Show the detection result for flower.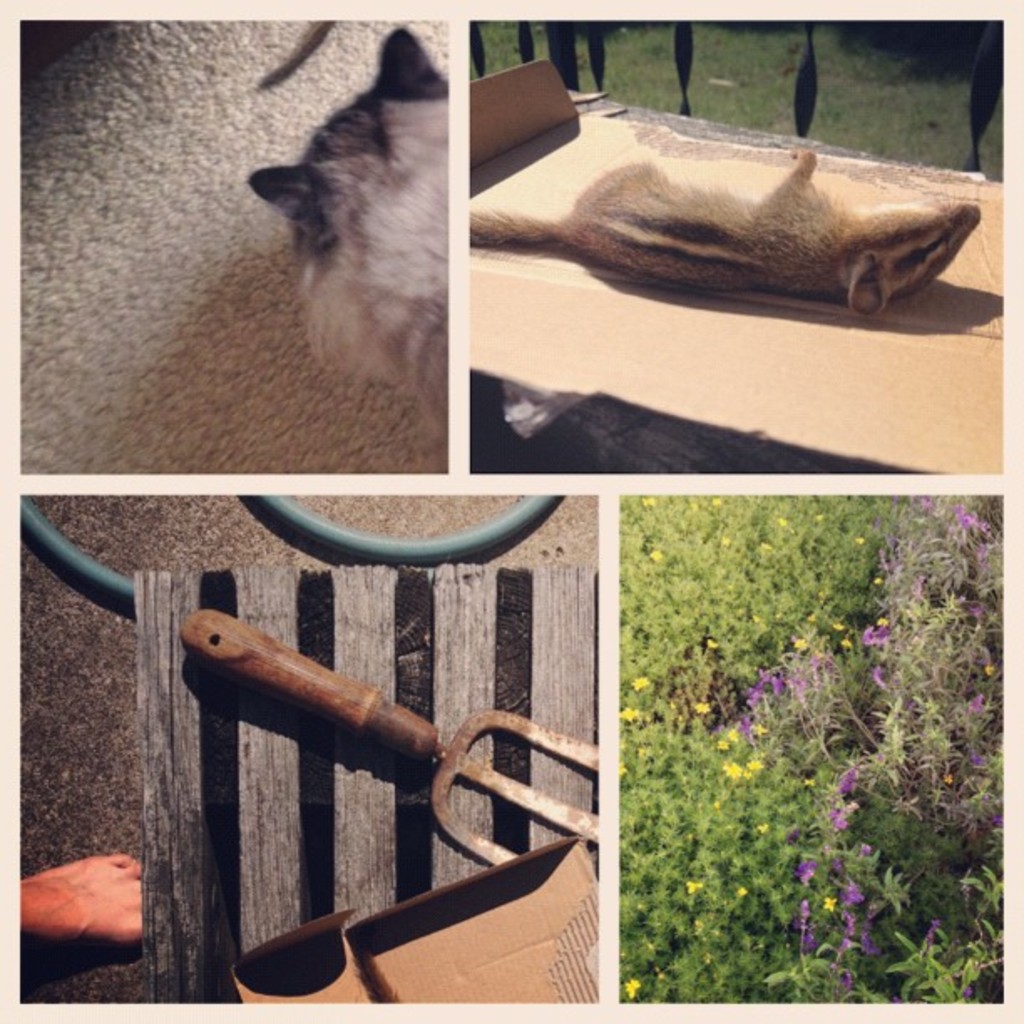
746:661:785:704.
